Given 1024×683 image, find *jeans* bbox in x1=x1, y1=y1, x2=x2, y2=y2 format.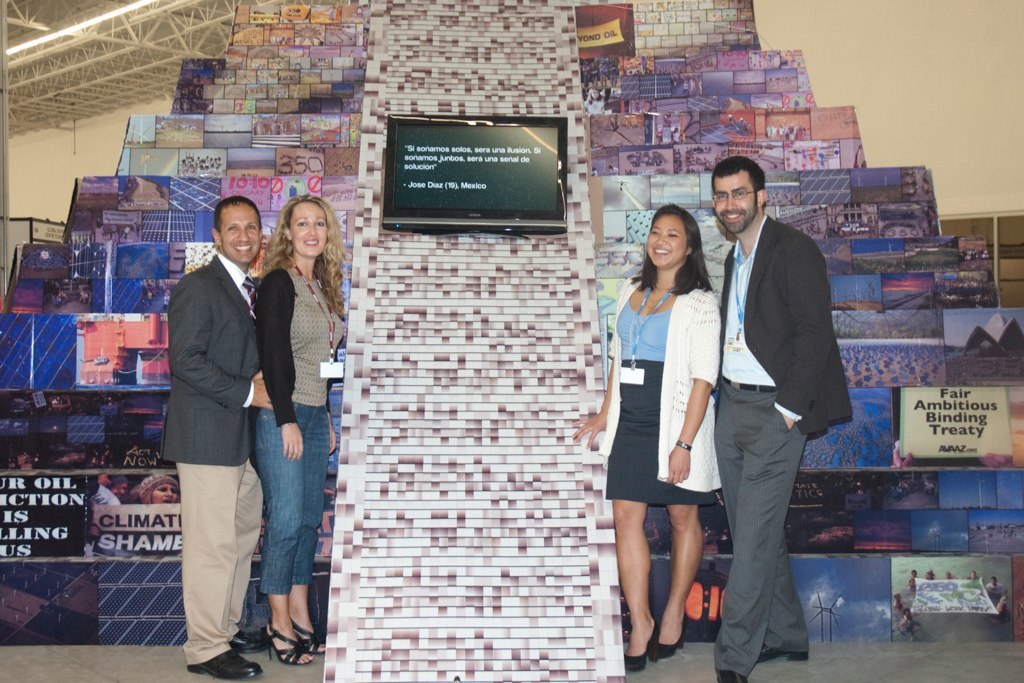
x1=172, y1=475, x2=275, y2=669.
